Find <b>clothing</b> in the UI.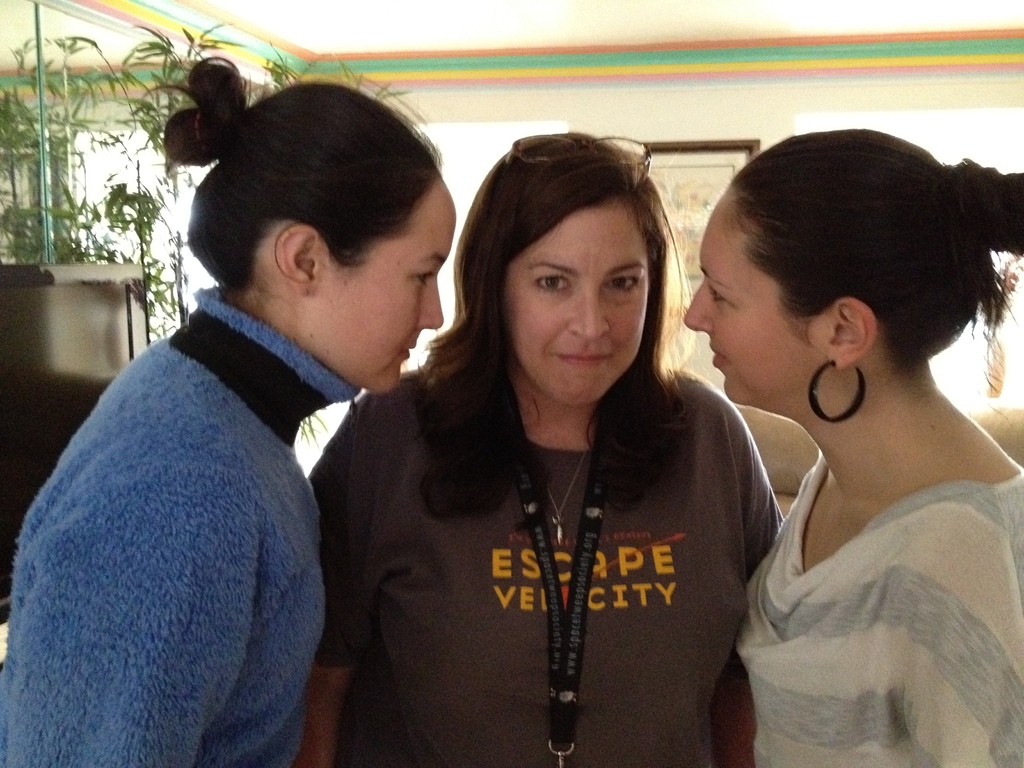
UI element at [left=739, top=446, right=1023, bottom=767].
